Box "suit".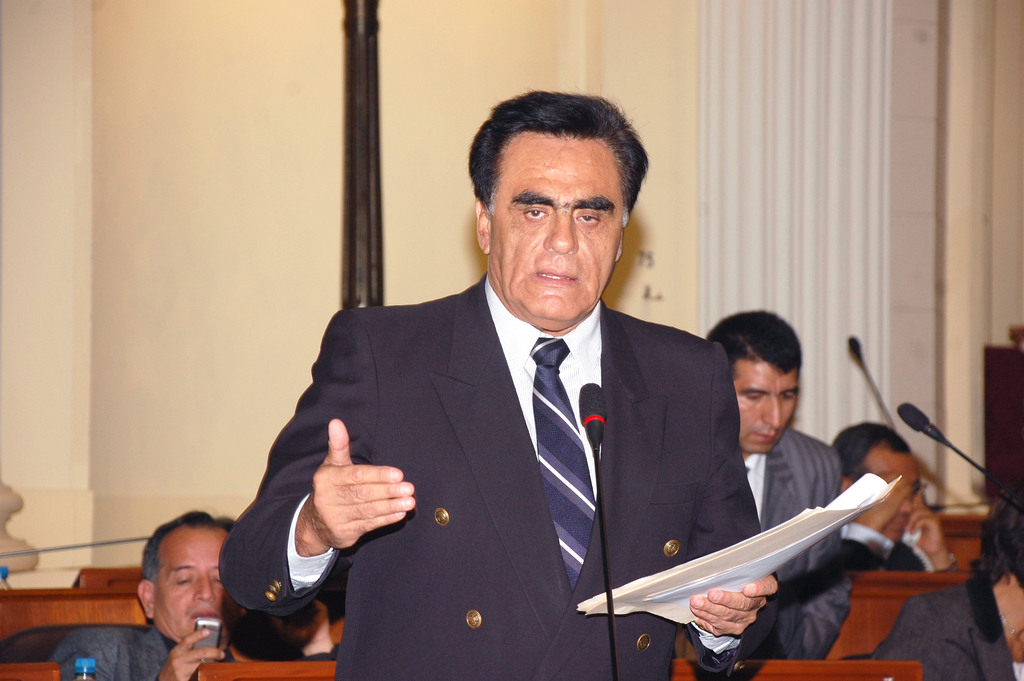
<bbox>234, 267, 726, 642</bbox>.
